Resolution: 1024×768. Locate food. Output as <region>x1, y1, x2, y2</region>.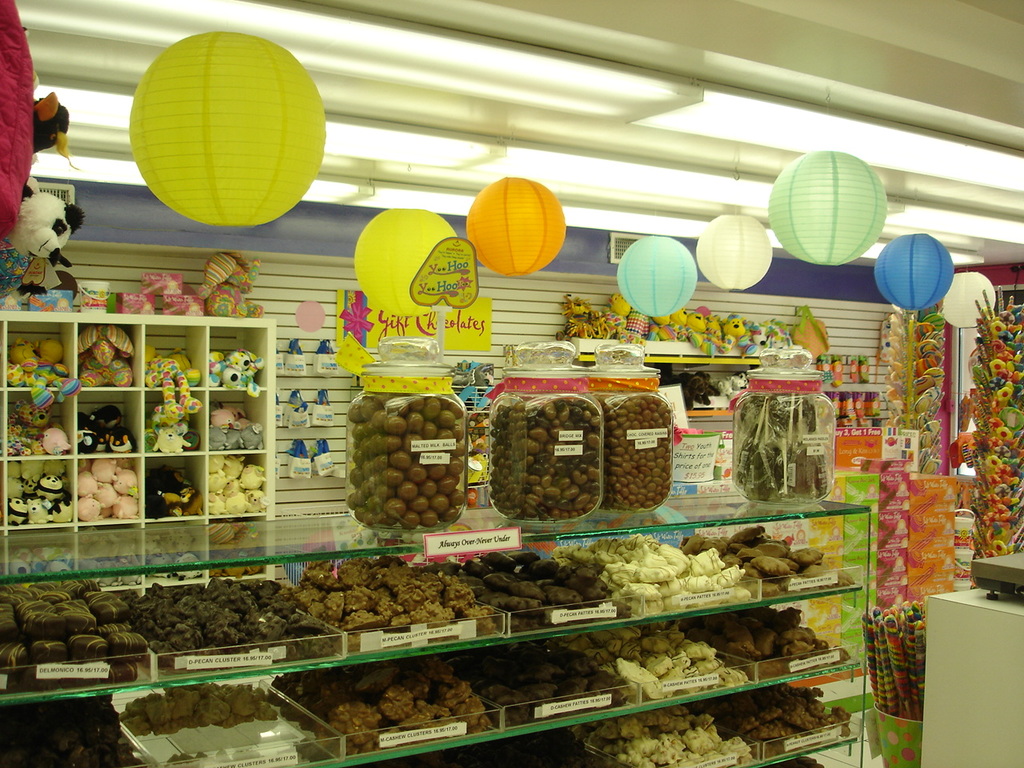
<region>350, 382, 475, 541</region>.
